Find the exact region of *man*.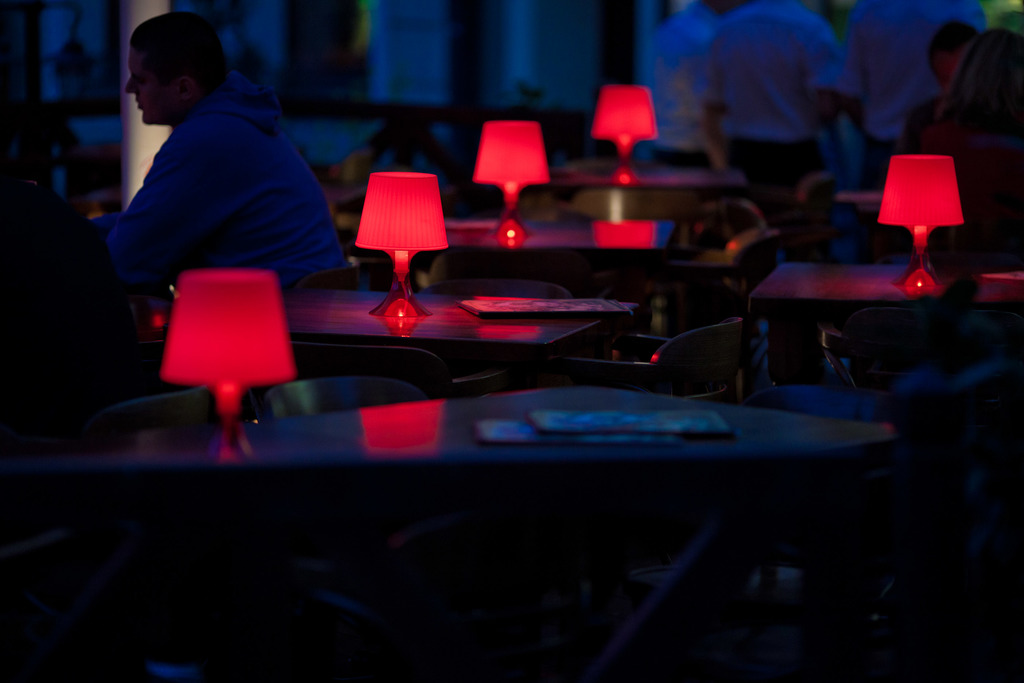
Exact region: x1=696, y1=0, x2=859, y2=208.
